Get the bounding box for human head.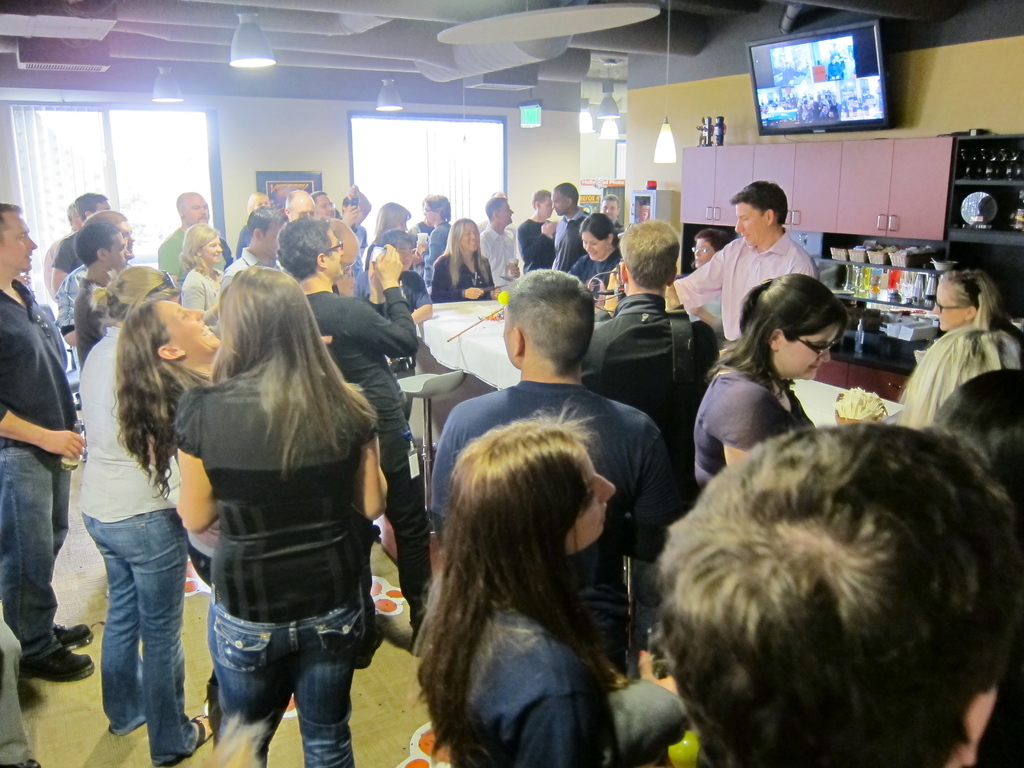
bbox=[378, 237, 415, 265].
